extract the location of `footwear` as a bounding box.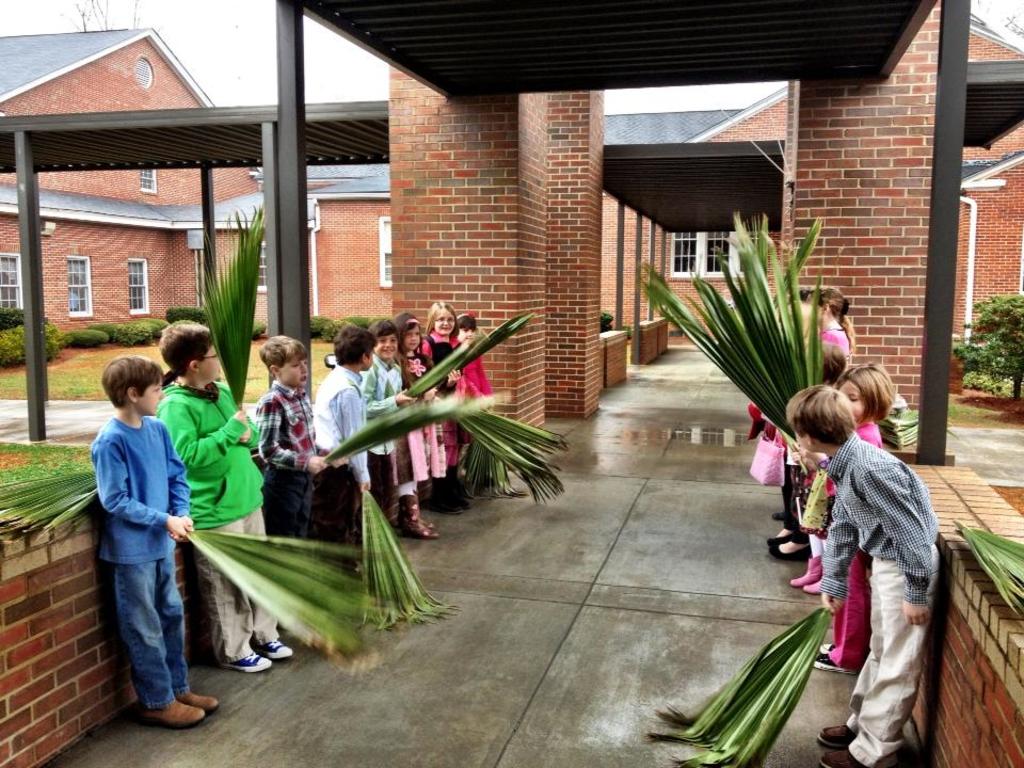
x1=814, y1=653, x2=858, y2=679.
